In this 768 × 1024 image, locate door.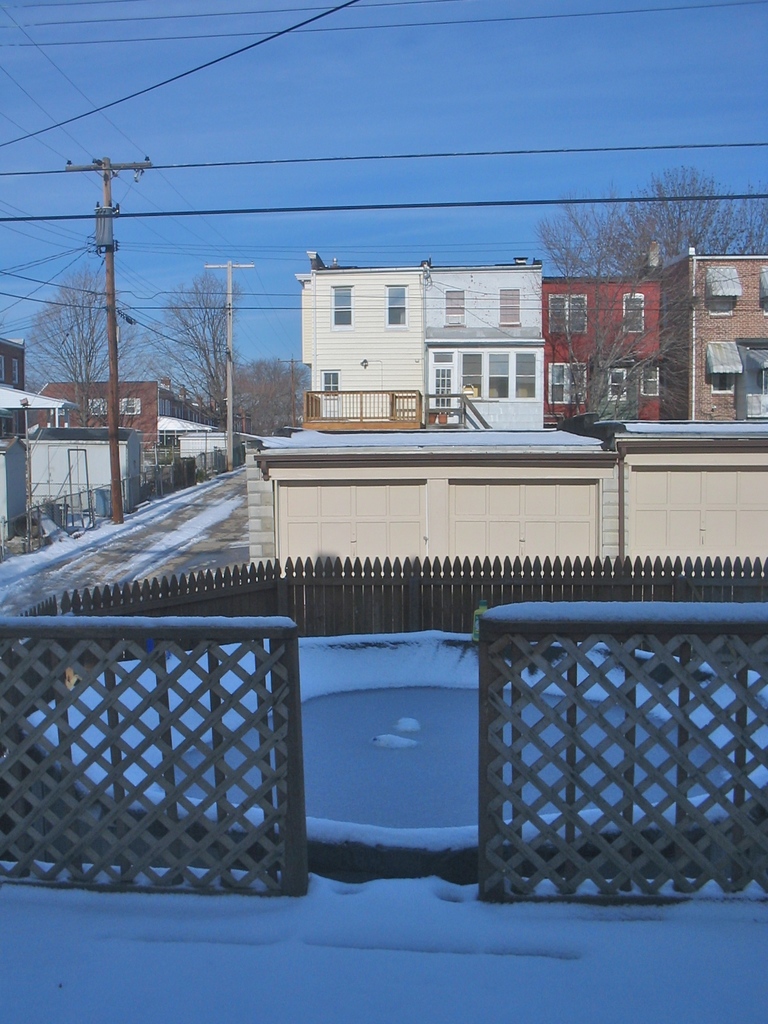
Bounding box: 430:364:455:413.
